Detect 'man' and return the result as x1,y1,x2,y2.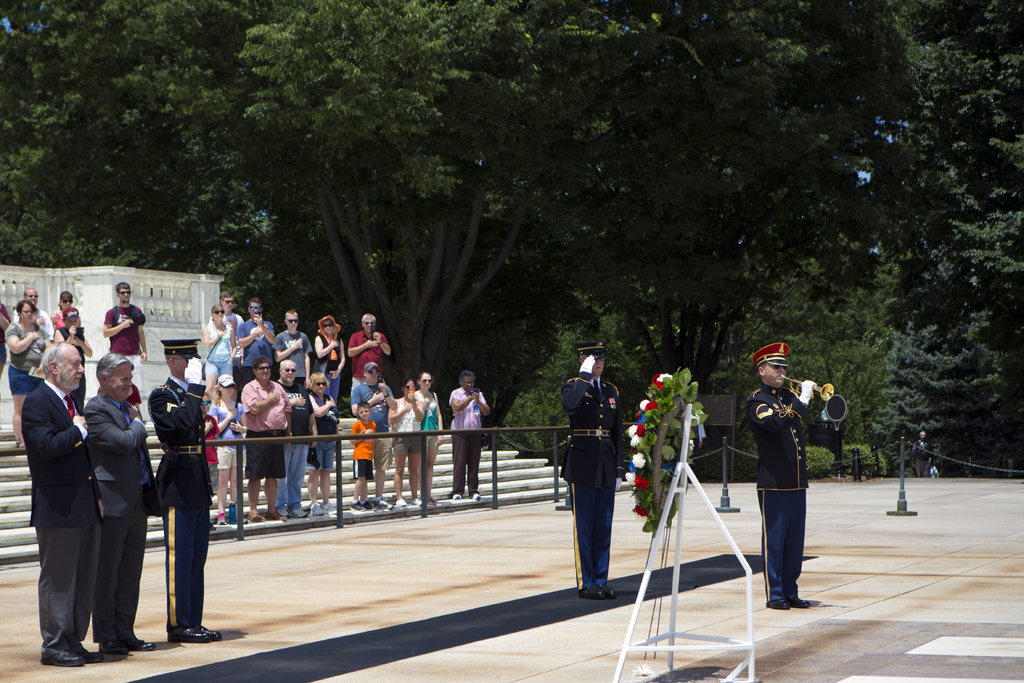
274,361,319,516.
